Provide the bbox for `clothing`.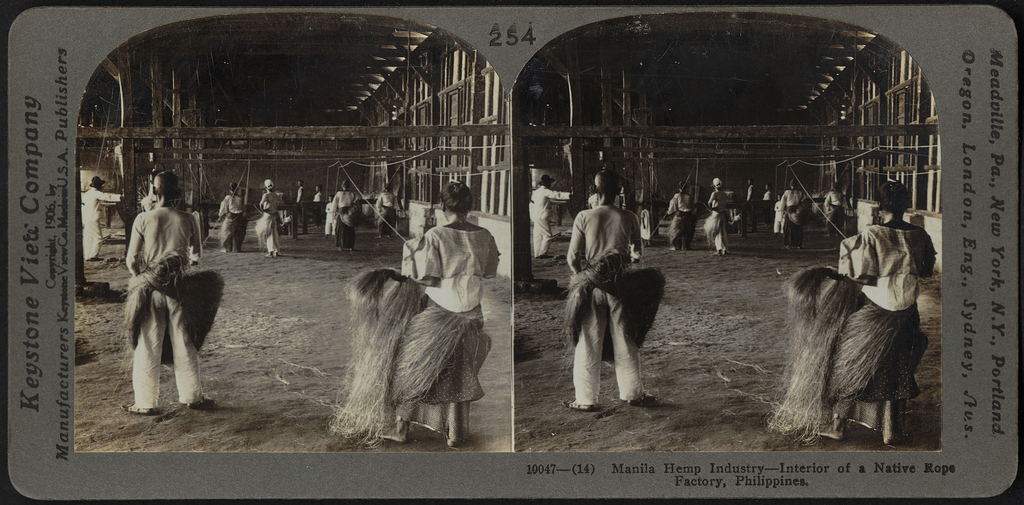
(704, 187, 725, 251).
